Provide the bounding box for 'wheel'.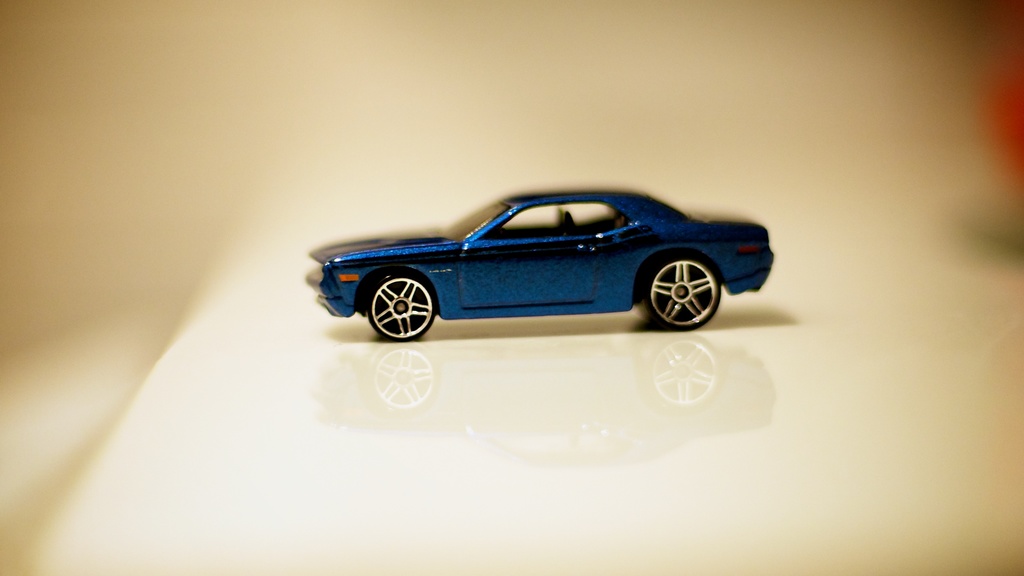
639,247,726,328.
